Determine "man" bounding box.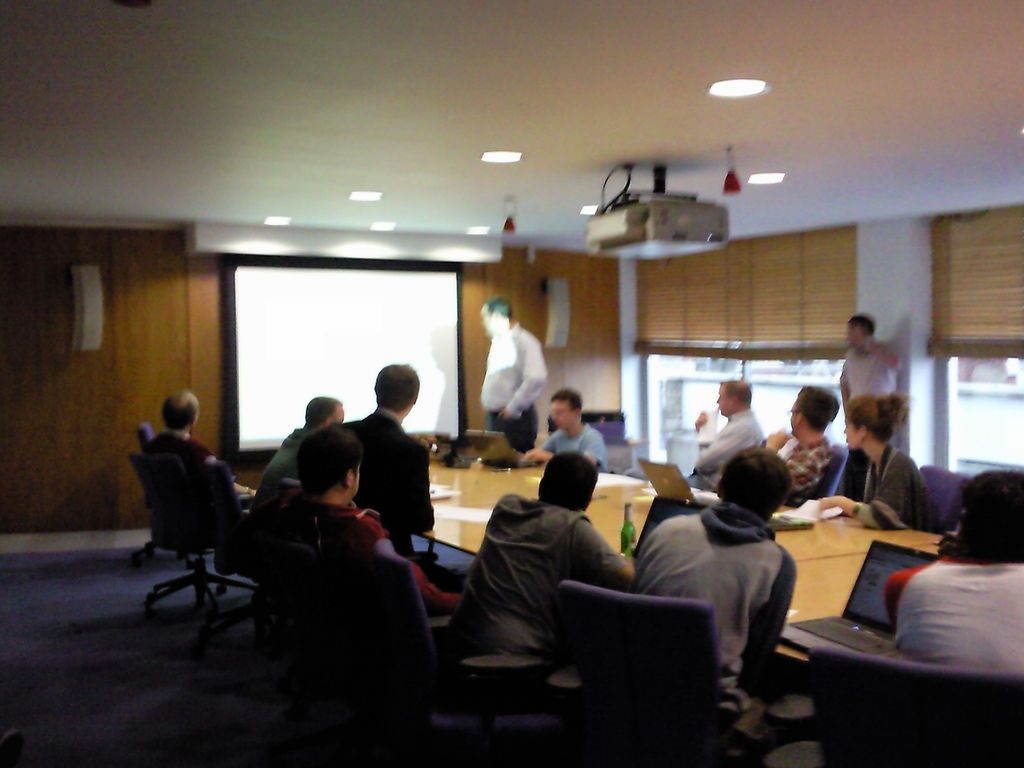
Determined: locate(477, 297, 545, 455).
